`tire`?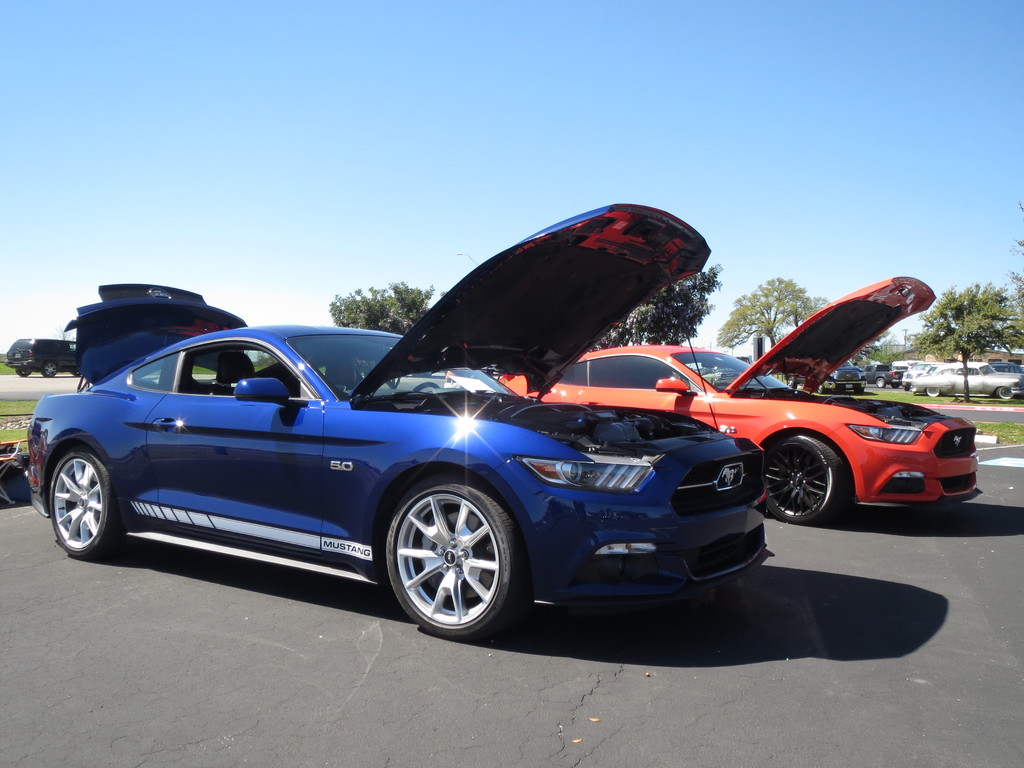
(371, 436, 520, 635)
